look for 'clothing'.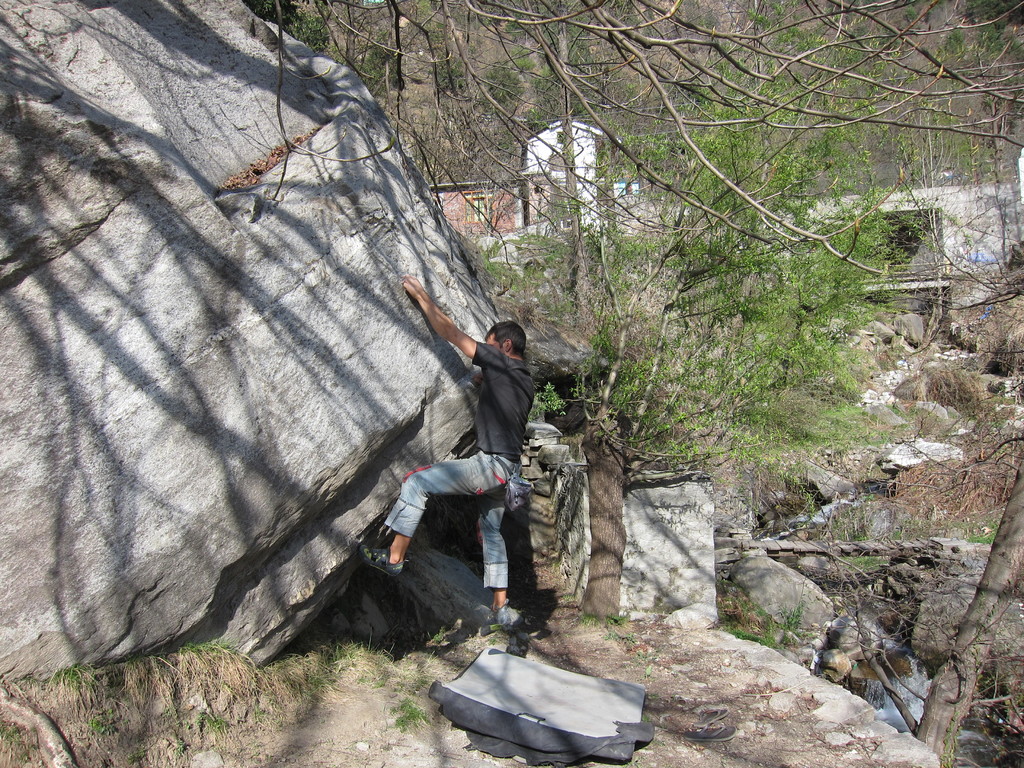
Found: (left=378, top=340, right=538, bottom=588).
